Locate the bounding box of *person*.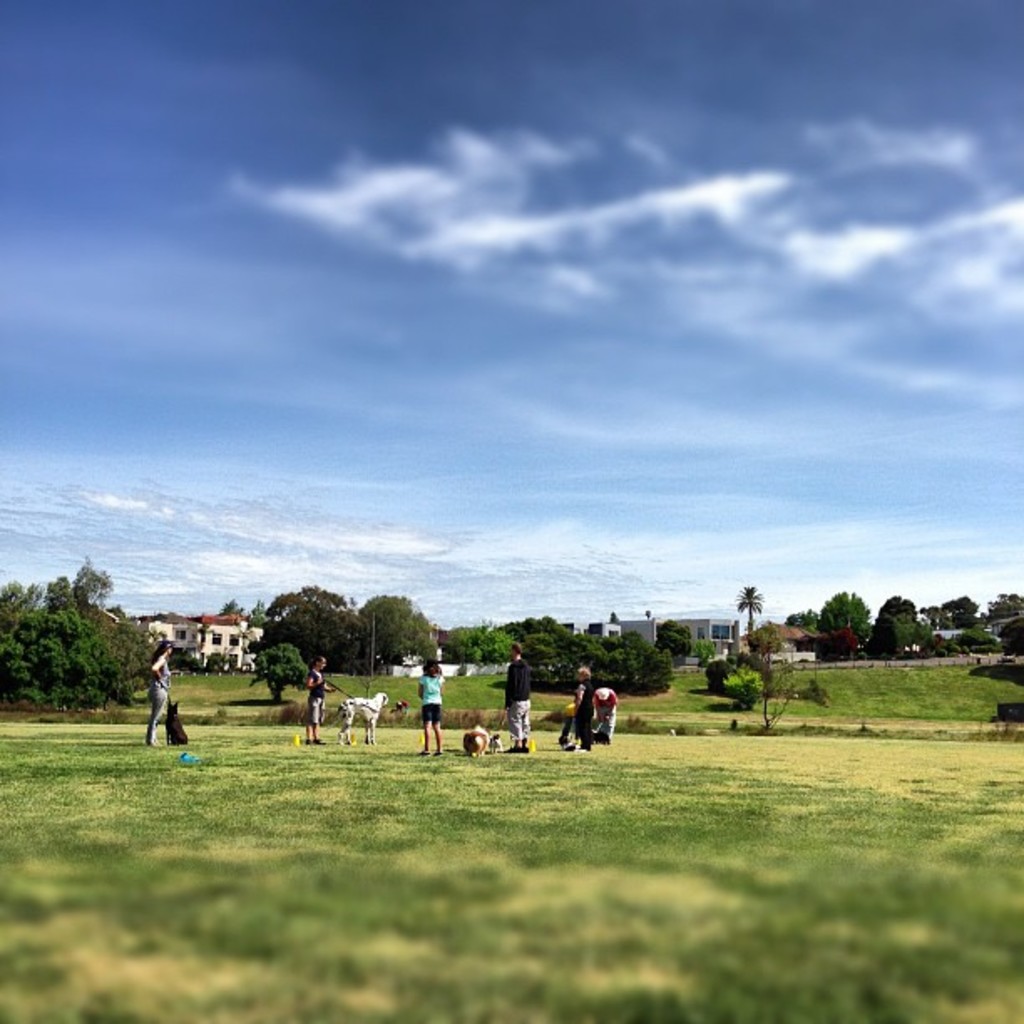
Bounding box: bbox(152, 639, 171, 755).
